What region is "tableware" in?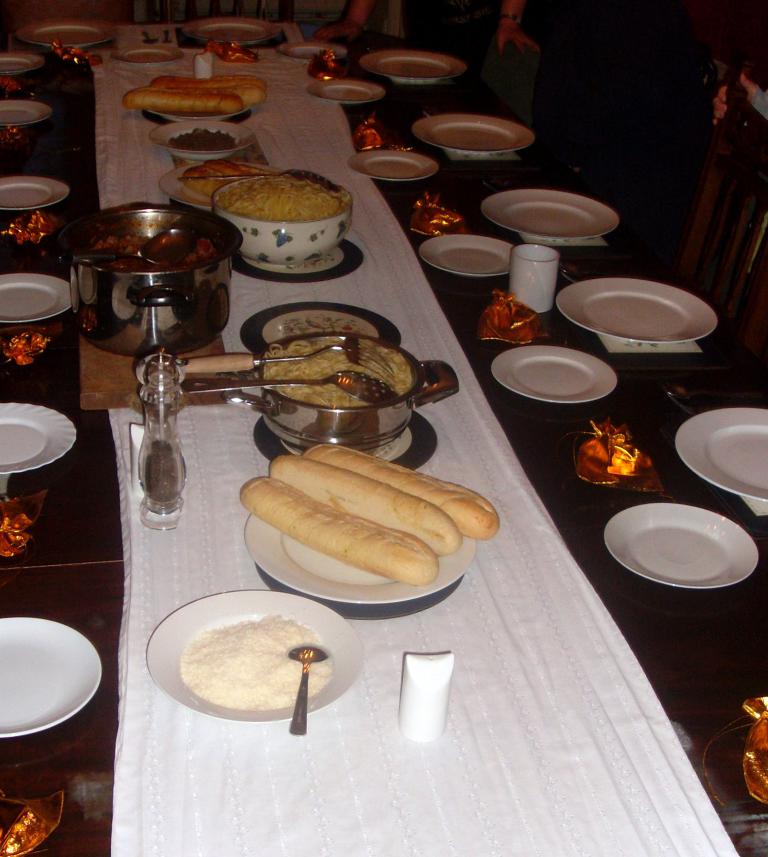
<box>0,620,101,739</box>.
